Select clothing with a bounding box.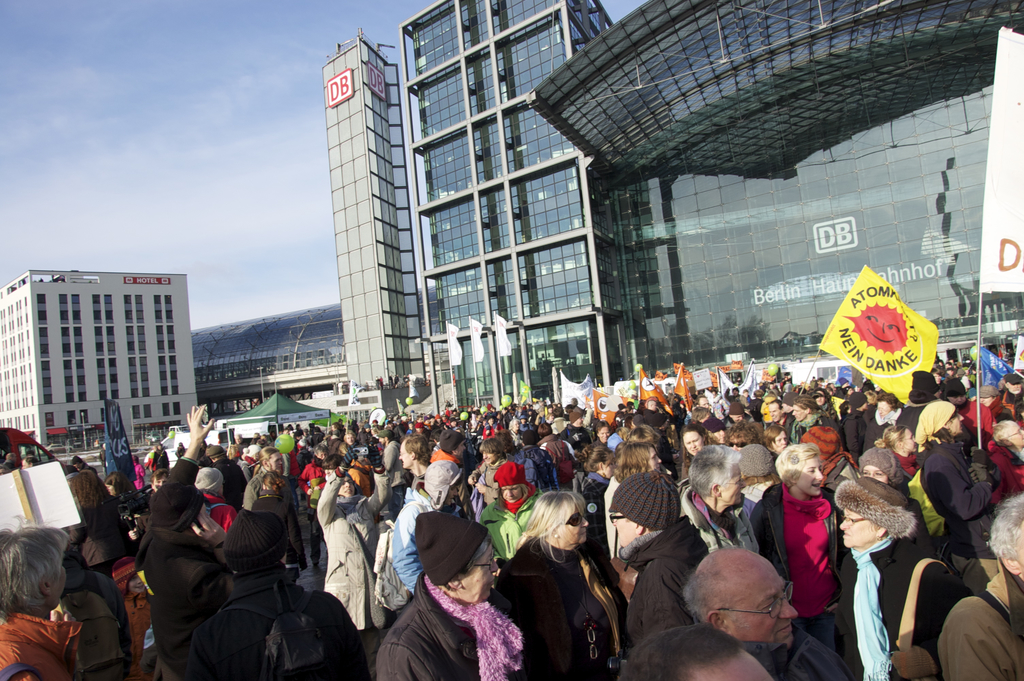
(left=777, top=454, right=862, bottom=650).
